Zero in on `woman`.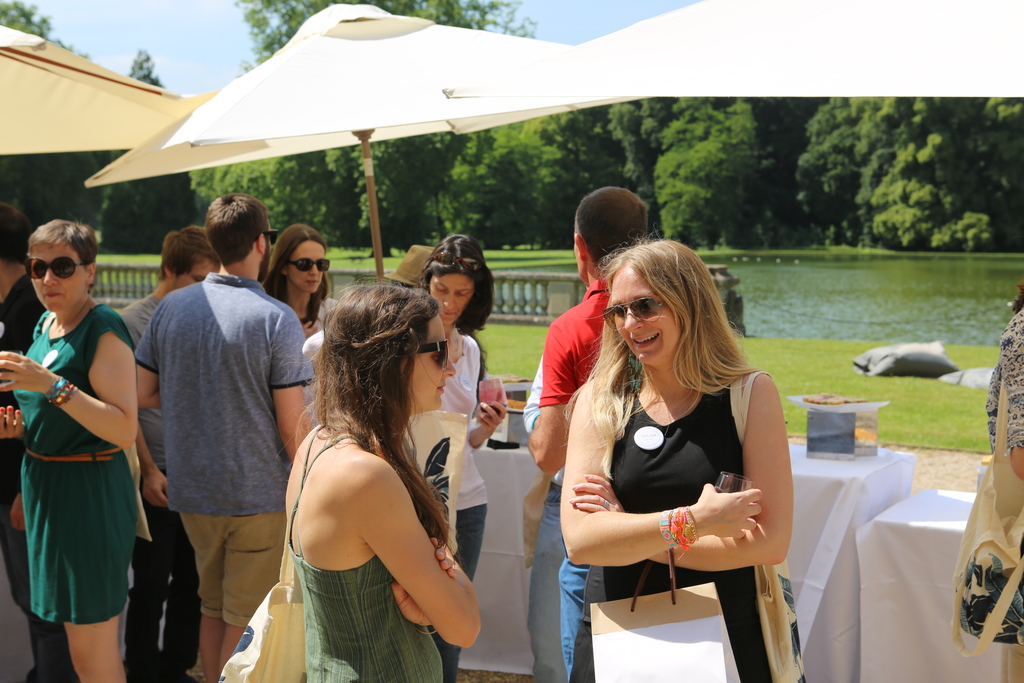
Zeroed in: 408 232 516 682.
